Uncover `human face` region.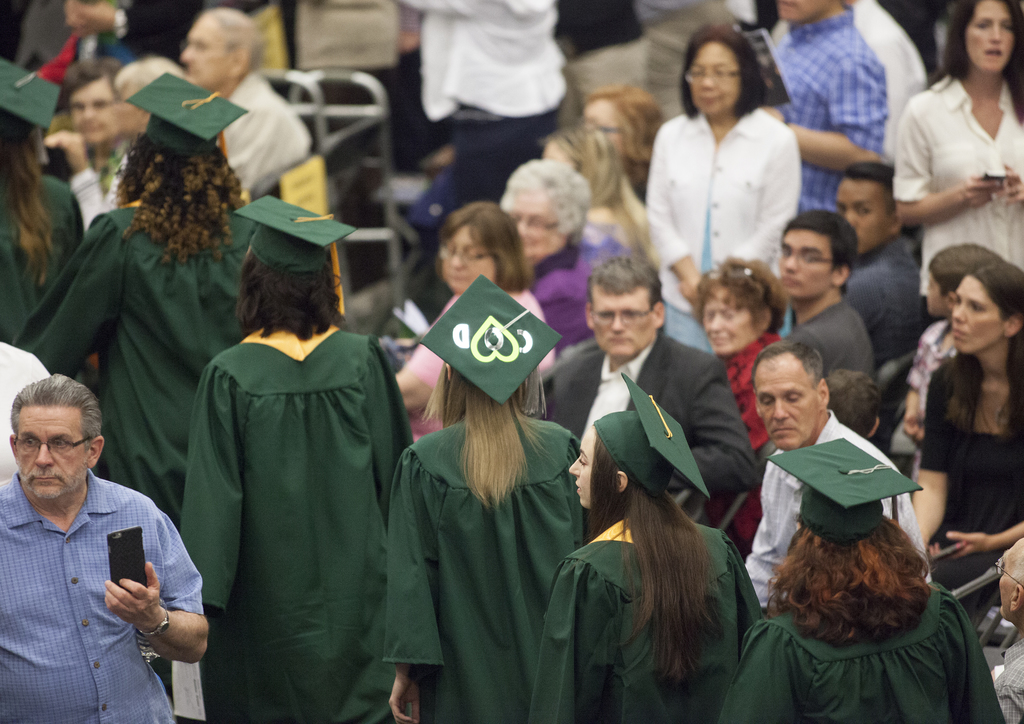
Uncovered: (x1=180, y1=13, x2=226, y2=90).
